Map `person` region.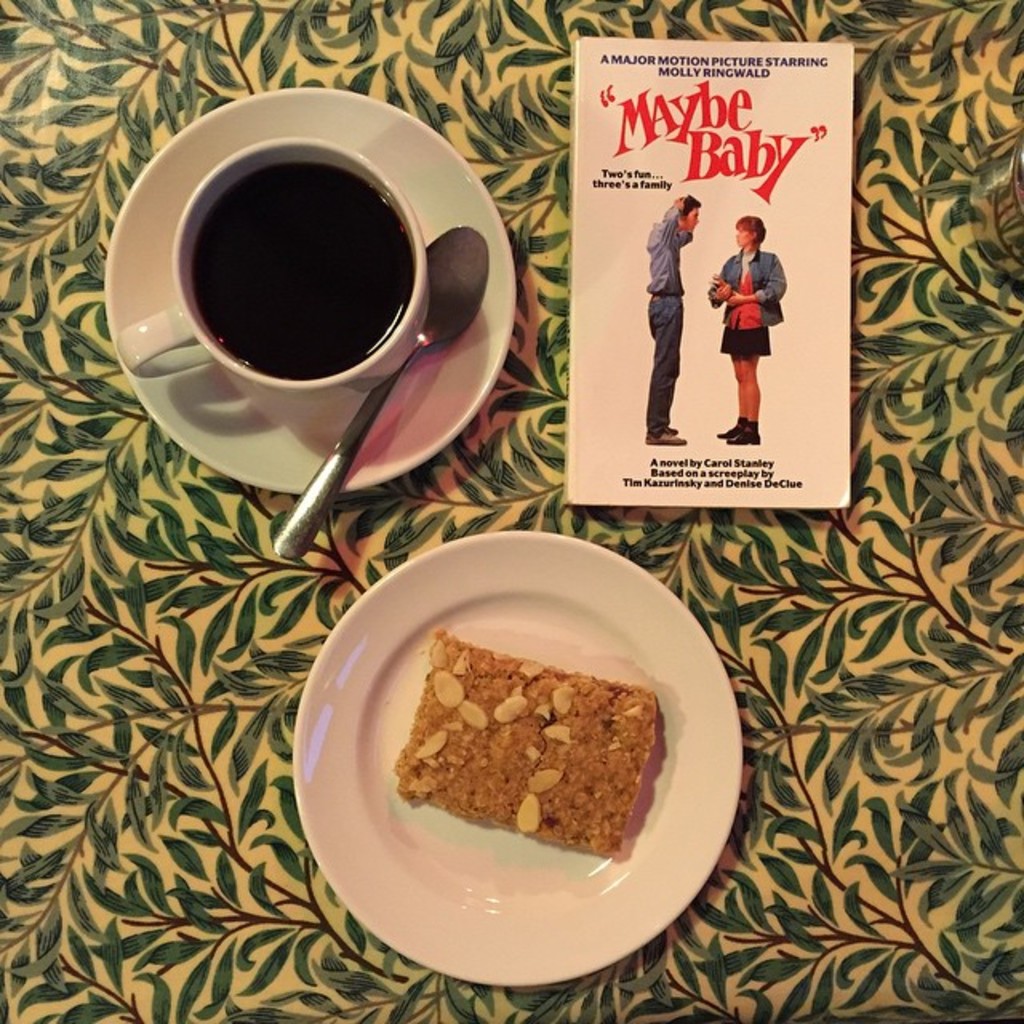
Mapped to detection(646, 197, 701, 440).
